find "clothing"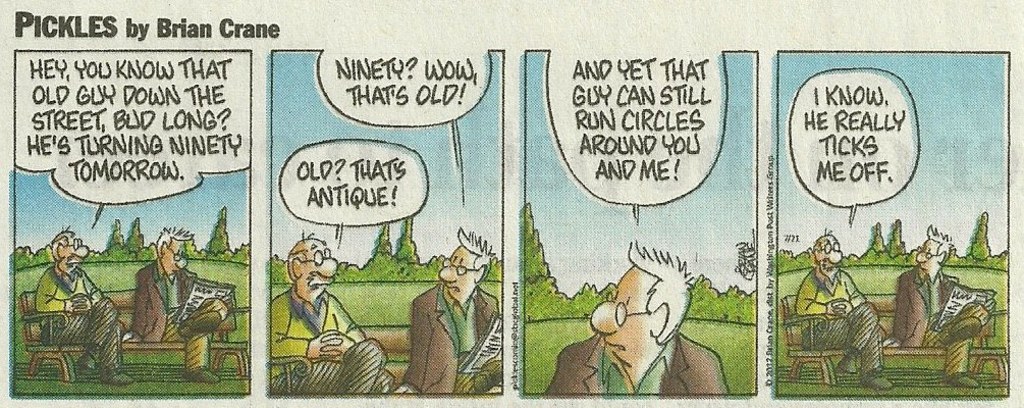
268,283,394,407
